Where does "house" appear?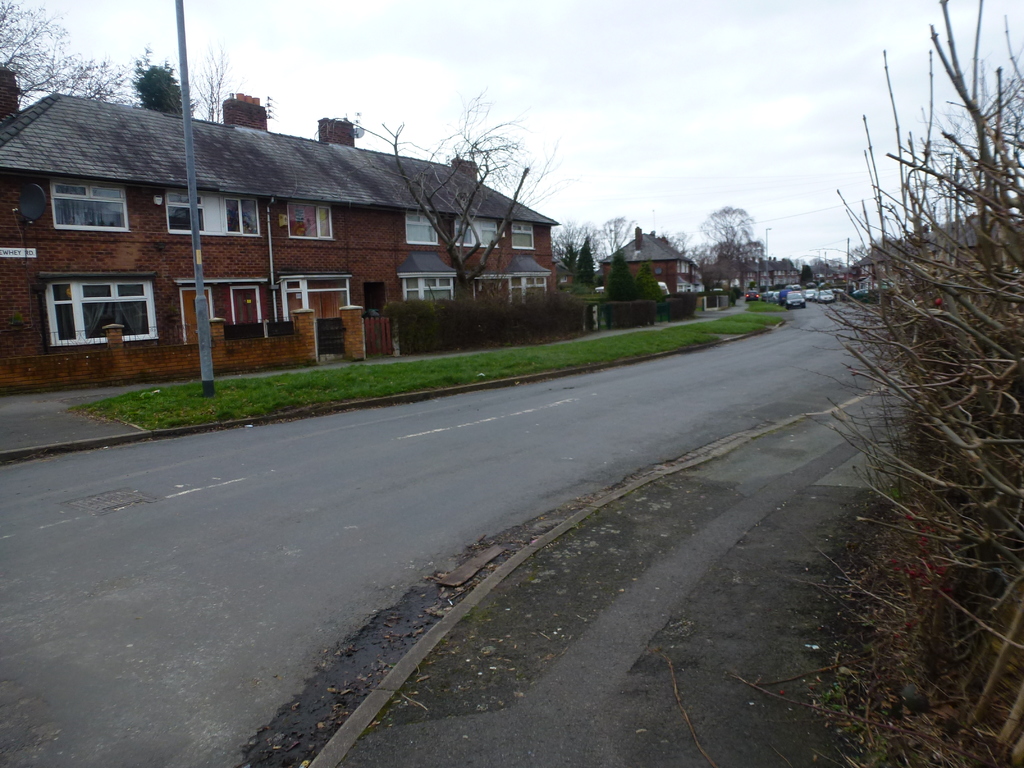
Appears at l=598, t=229, r=711, b=320.
